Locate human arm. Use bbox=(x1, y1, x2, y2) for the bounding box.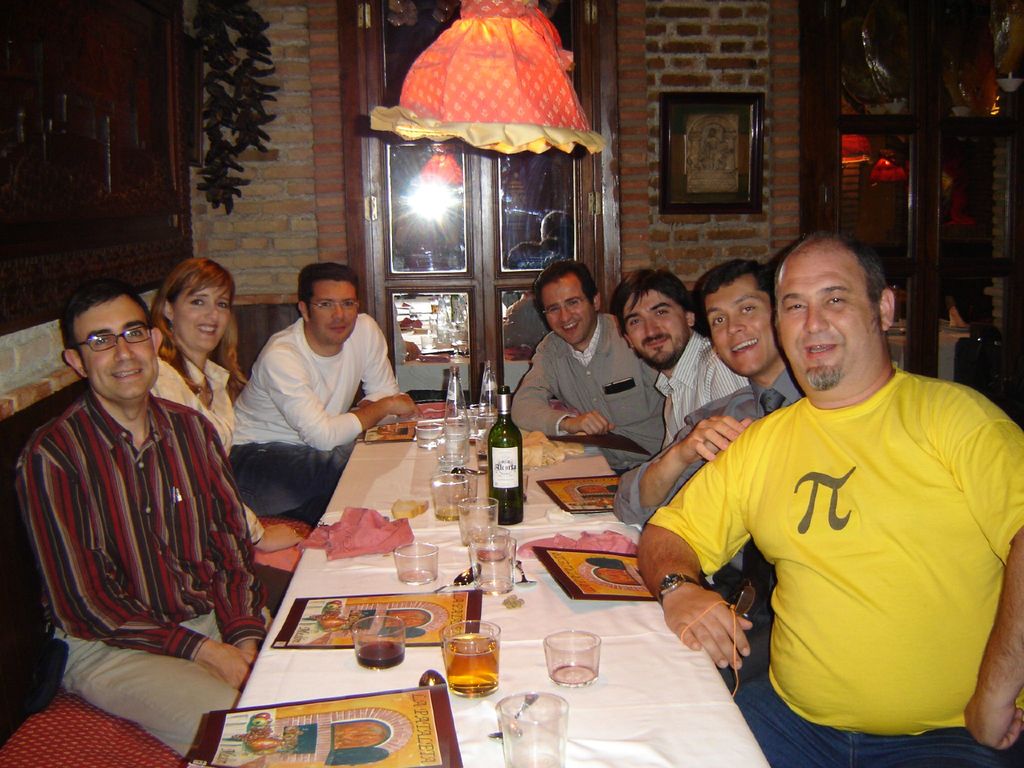
bbox=(508, 333, 618, 442).
